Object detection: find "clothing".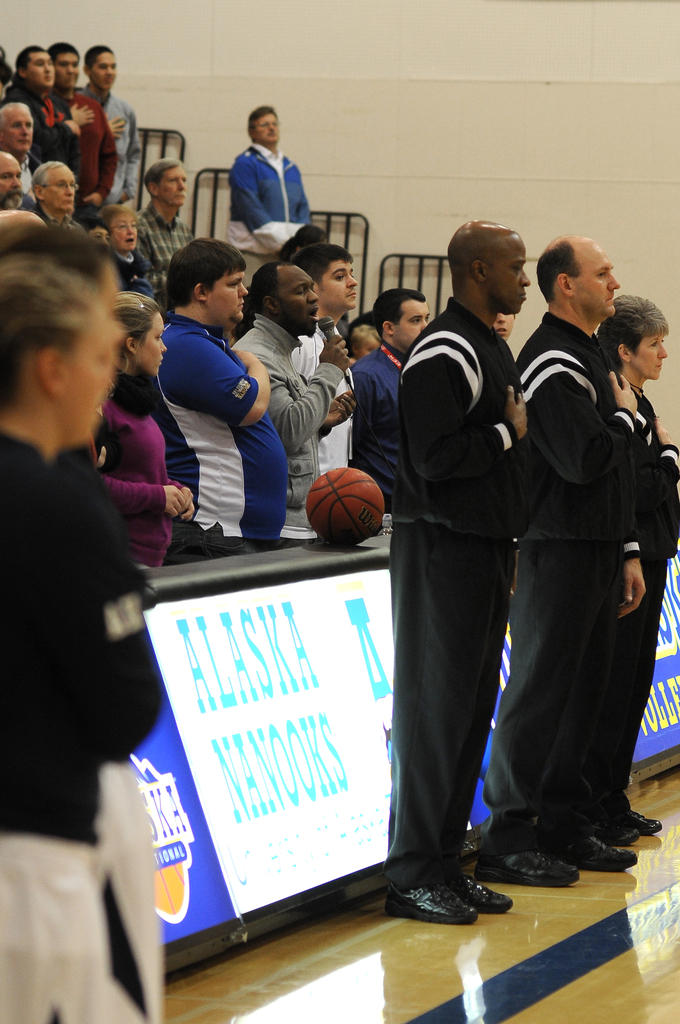
crop(47, 80, 122, 211).
